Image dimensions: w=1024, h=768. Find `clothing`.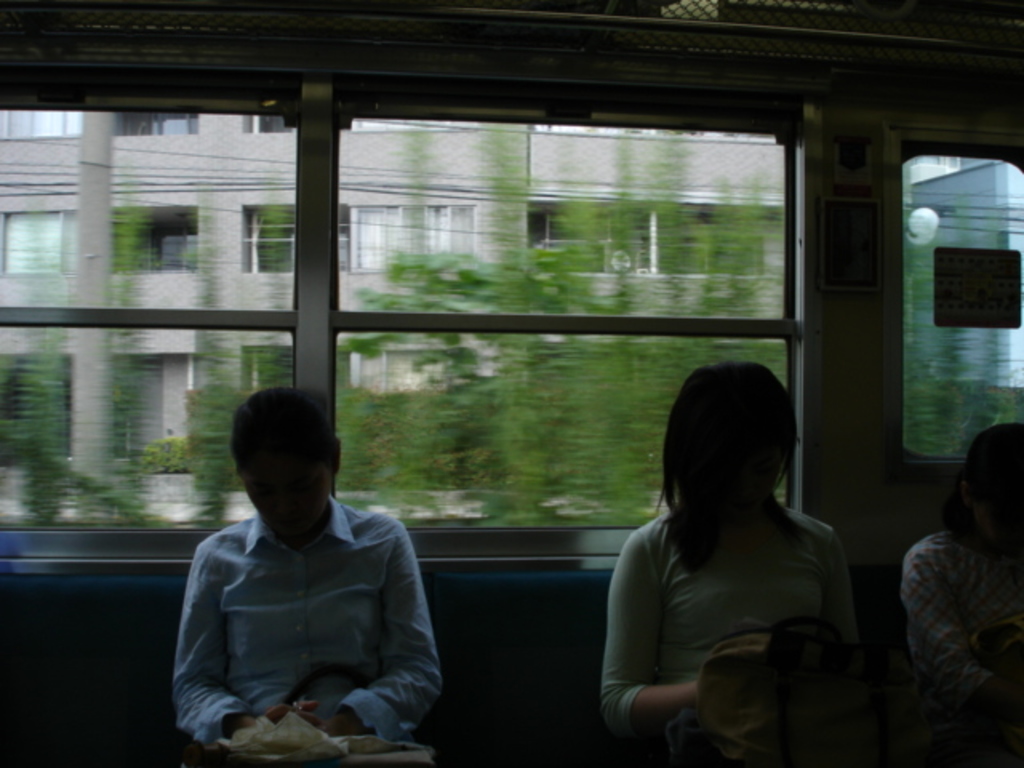
{"left": 592, "top": 498, "right": 851, "bottom": 766}.
